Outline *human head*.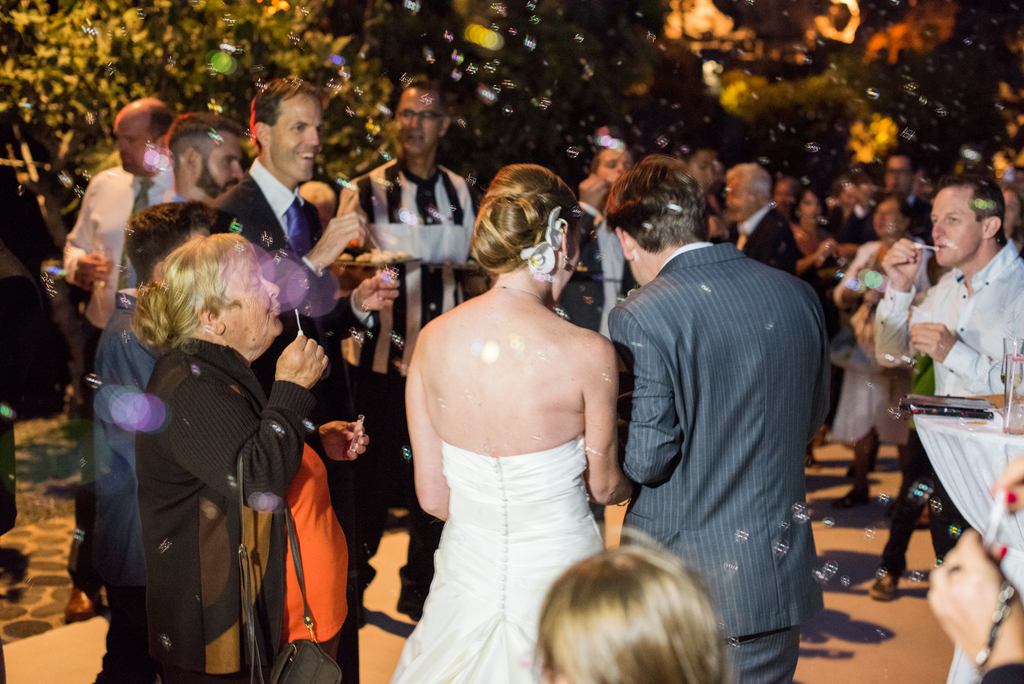
Outline: pyautogui.locateOnScreen(250, 75, 326, 187).
